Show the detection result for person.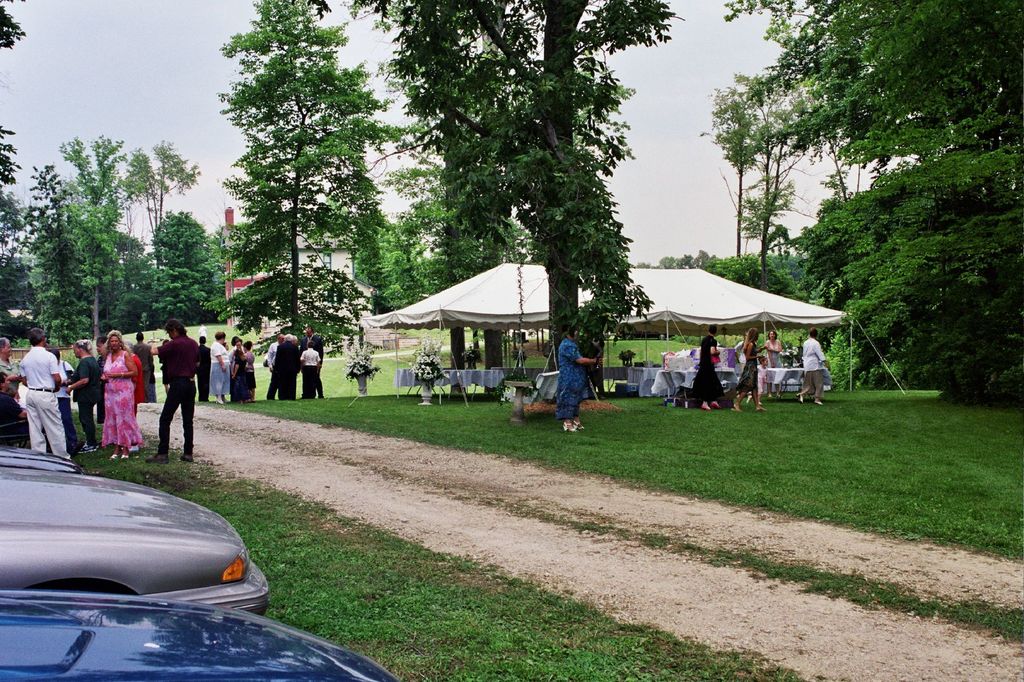
BBox(769, 324, 785, 363).
